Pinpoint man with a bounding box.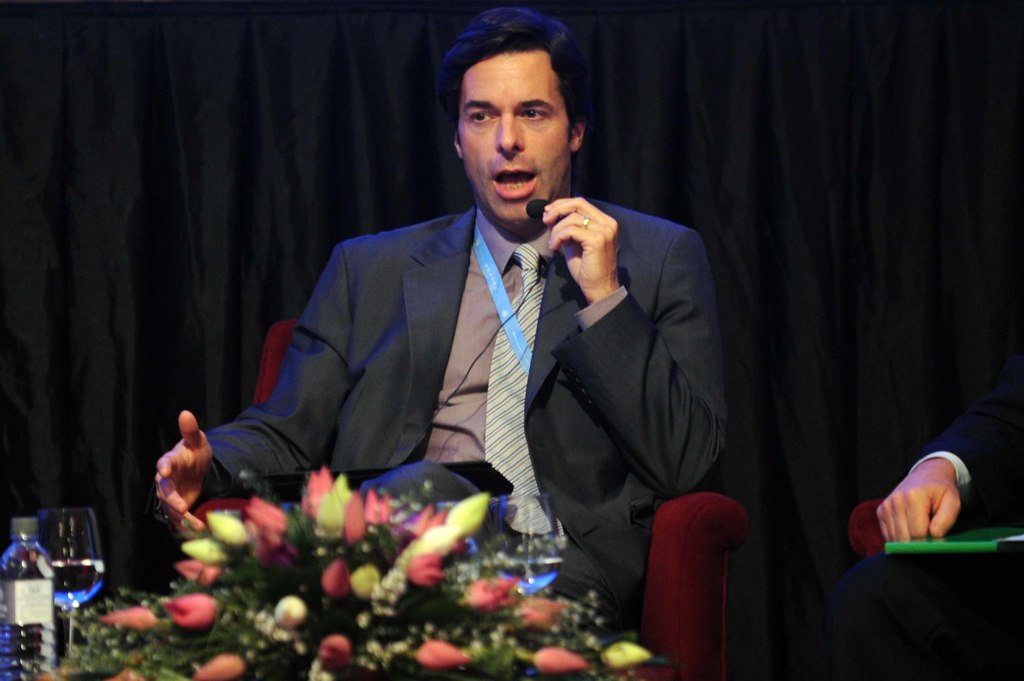
Rect(148, 3, 730, 680).
